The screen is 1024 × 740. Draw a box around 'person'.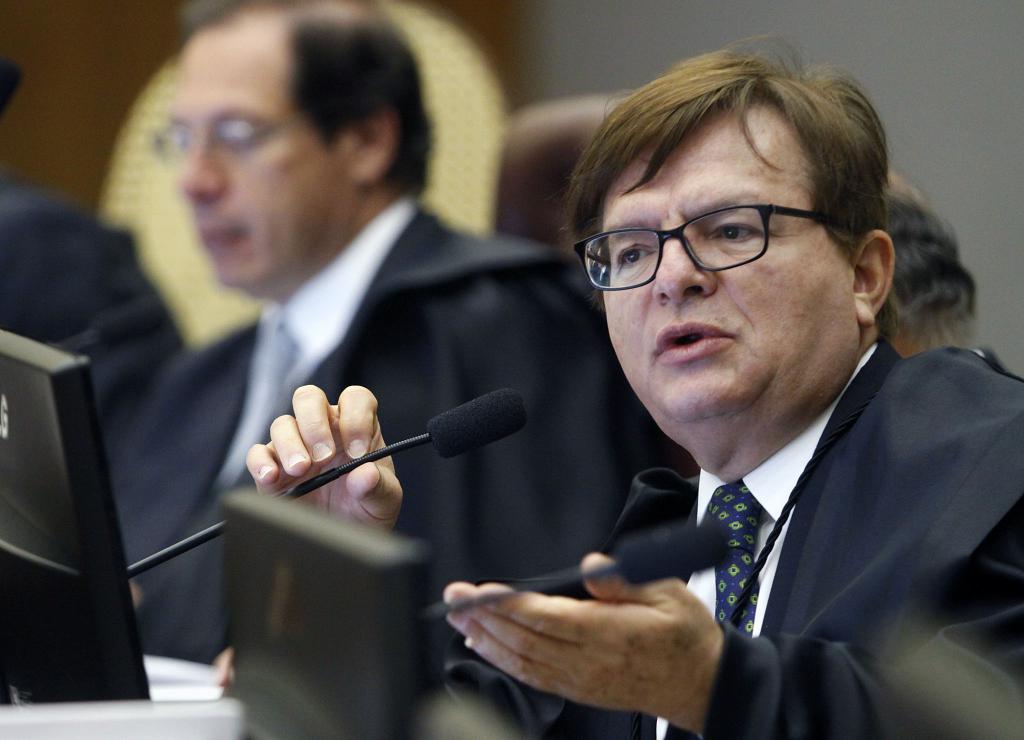
(97, 0, 637, 702).
